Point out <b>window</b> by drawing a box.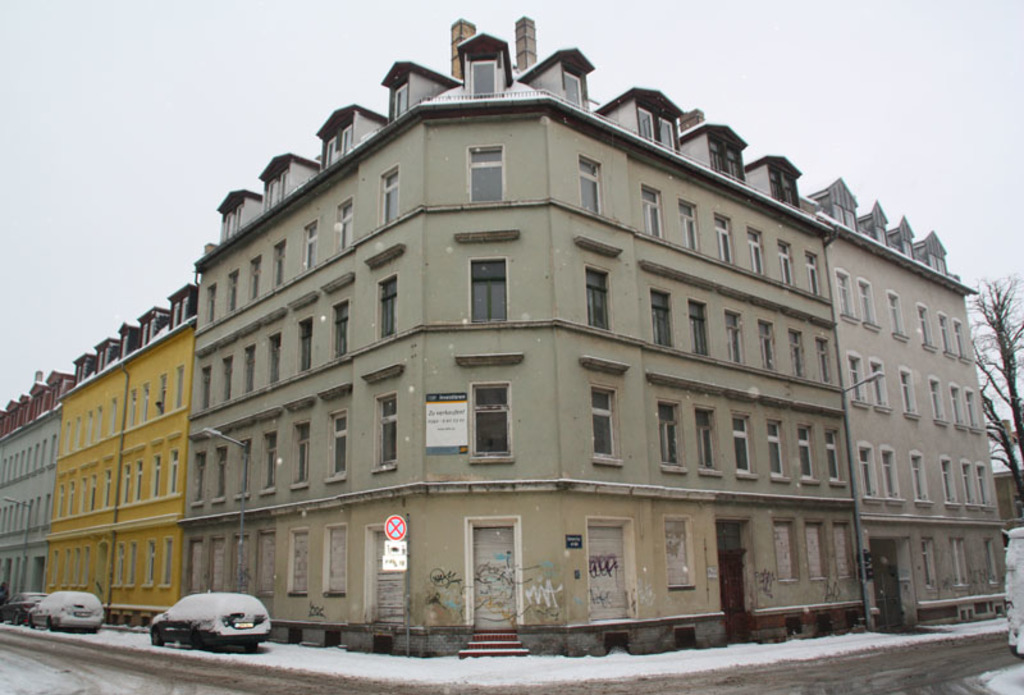
x1=952 y1=317 x2=970 y2=362.
